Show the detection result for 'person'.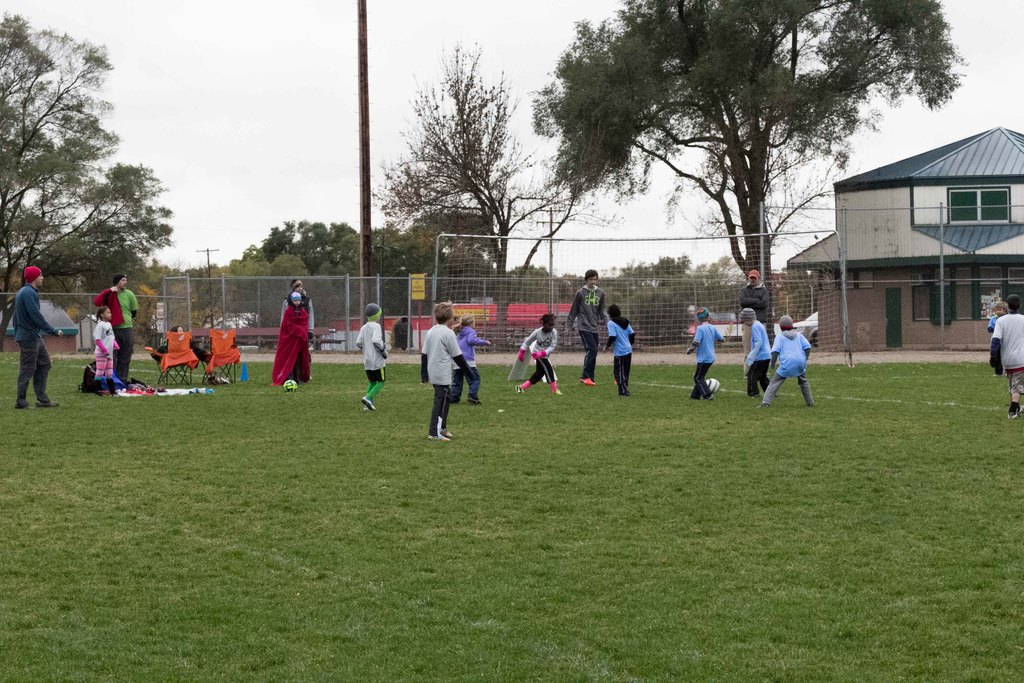
region(14, 268, 65, 409).
